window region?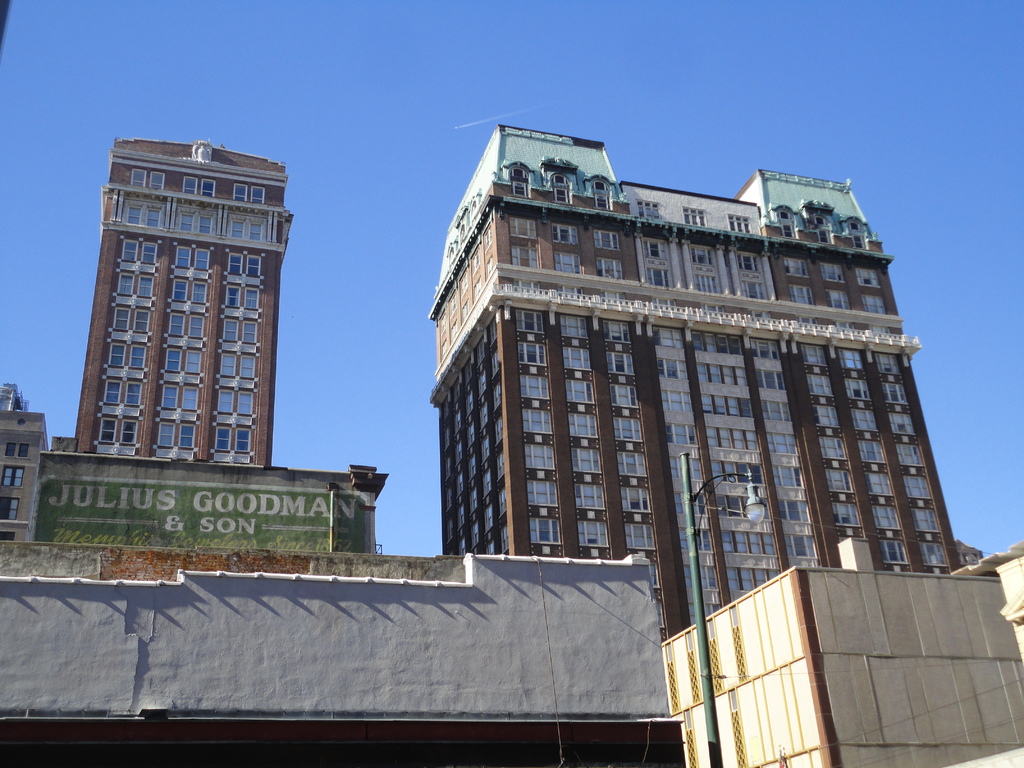
box=[608, 351, 636, 372]
